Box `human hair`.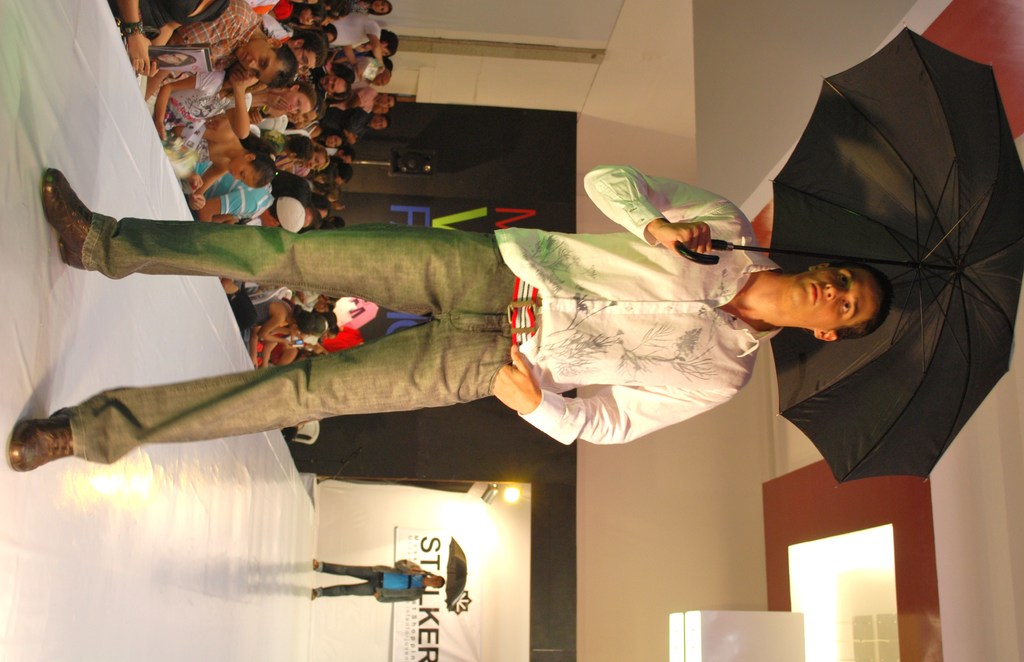
822/248/900/339.
